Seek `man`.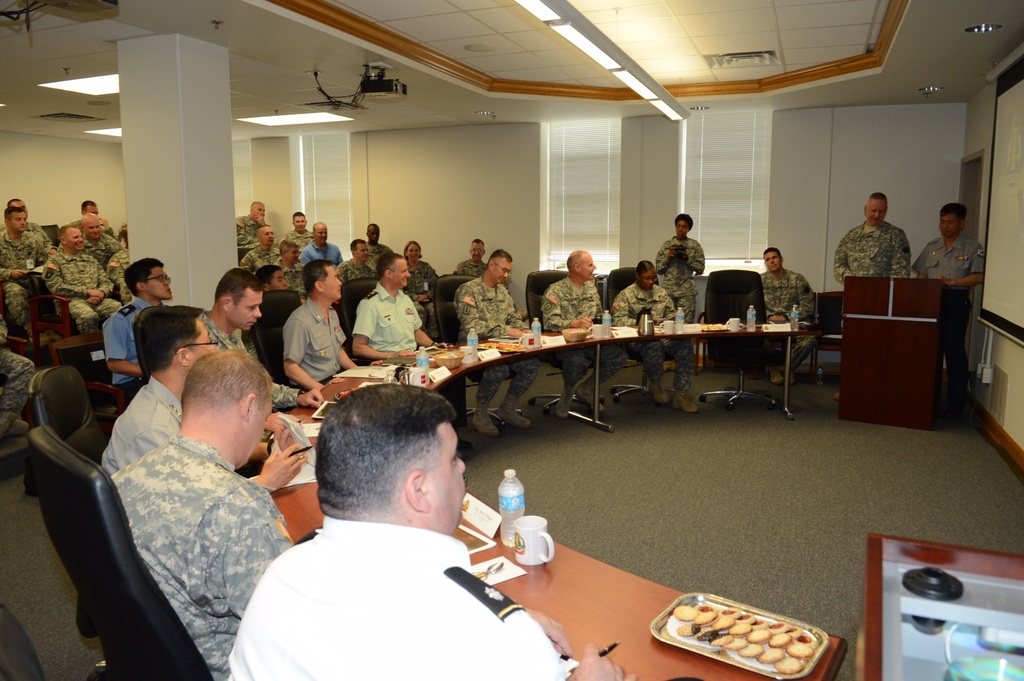
detection(97, 308, 227, 485).
